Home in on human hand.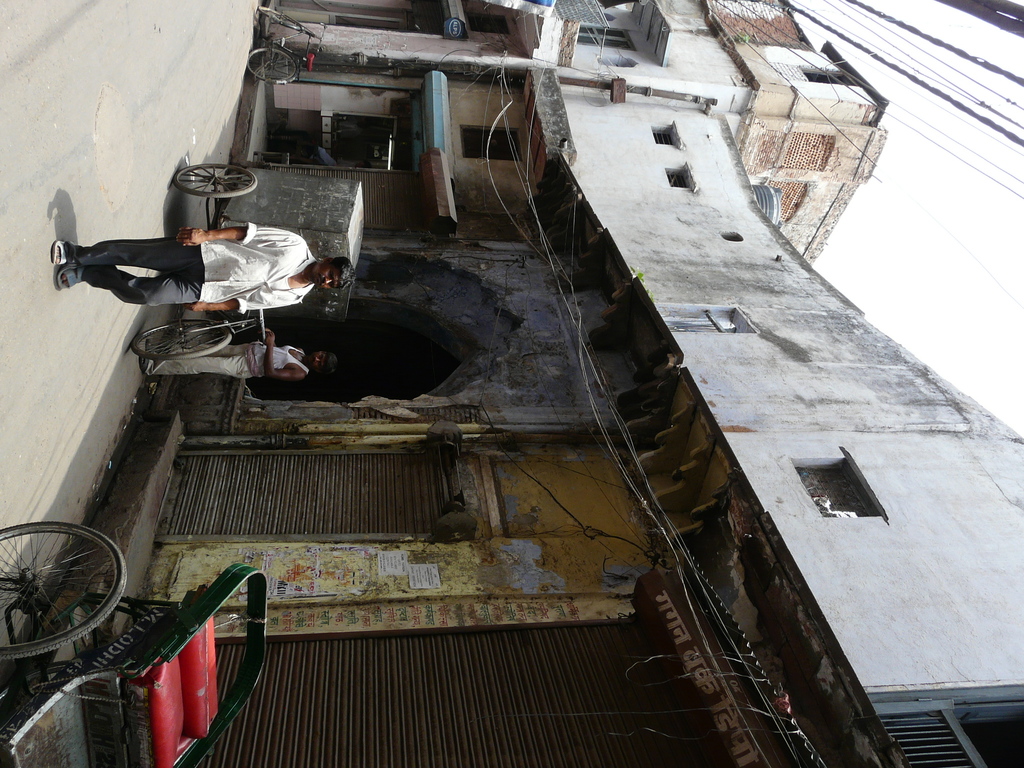
Homed in at [x1=179, y1=228, x2=205, y2=244].
